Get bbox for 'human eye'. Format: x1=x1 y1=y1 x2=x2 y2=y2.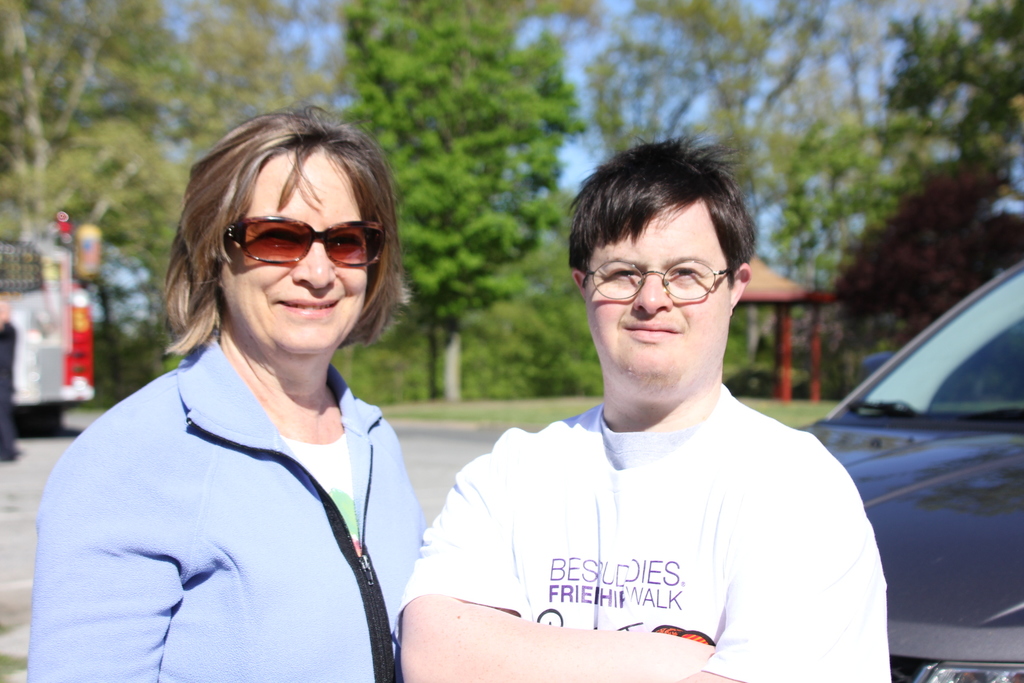
x1=667 y1=266 x2=706 y2=280.
